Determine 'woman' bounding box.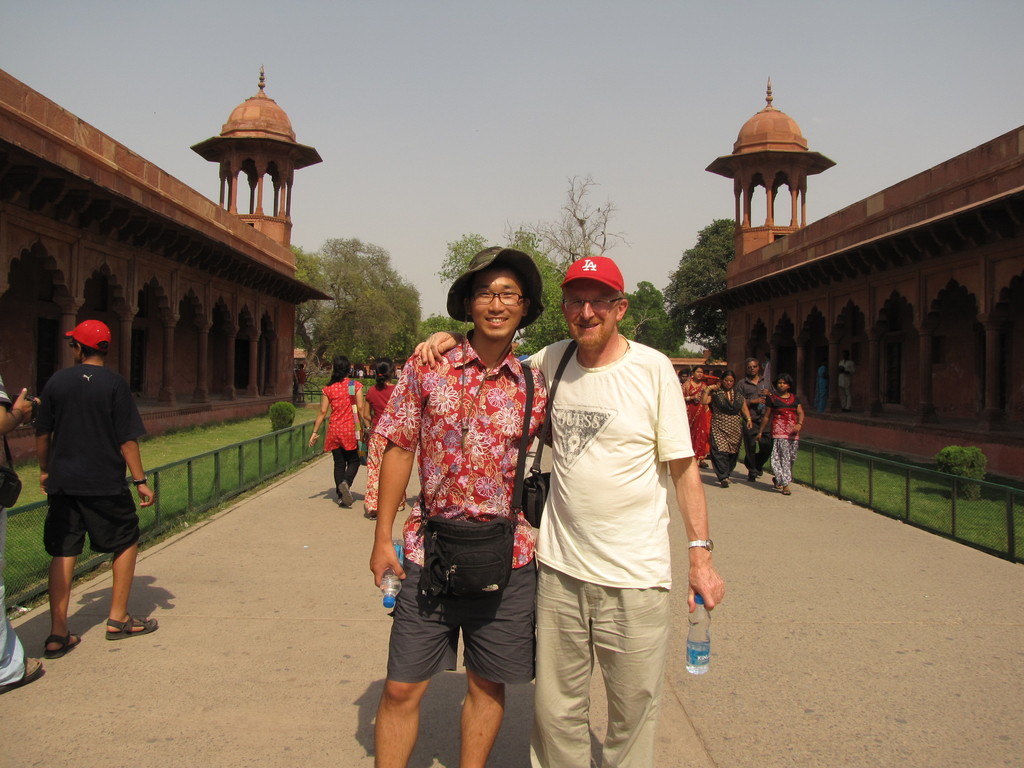
Determined: select_region(308, 354, 365, 504).
